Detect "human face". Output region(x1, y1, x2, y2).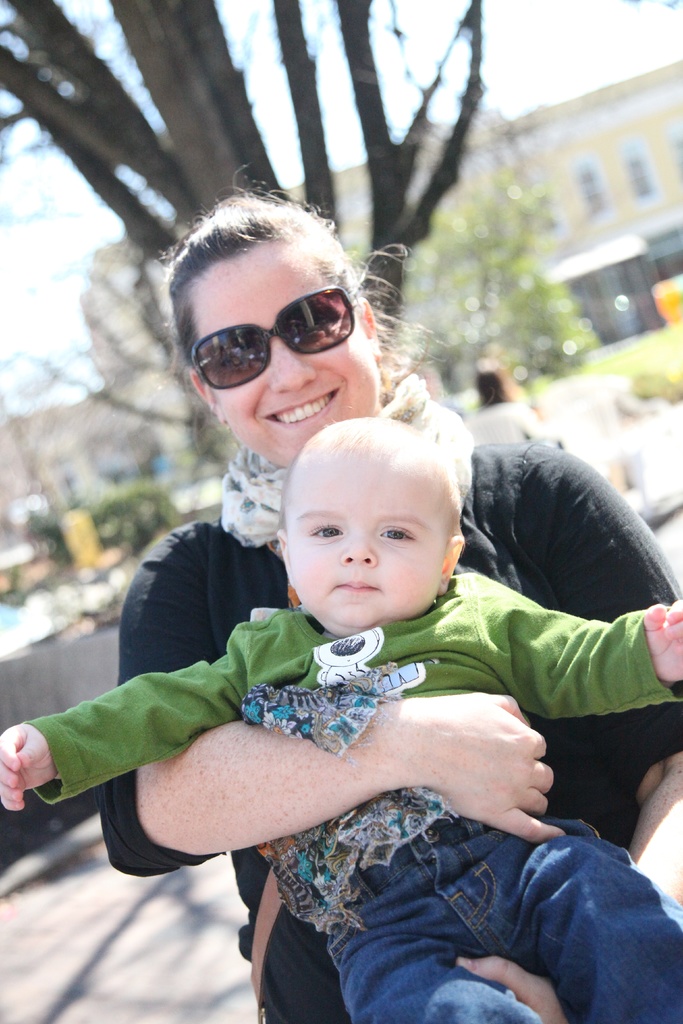
region(286, 452, 447, 630).
